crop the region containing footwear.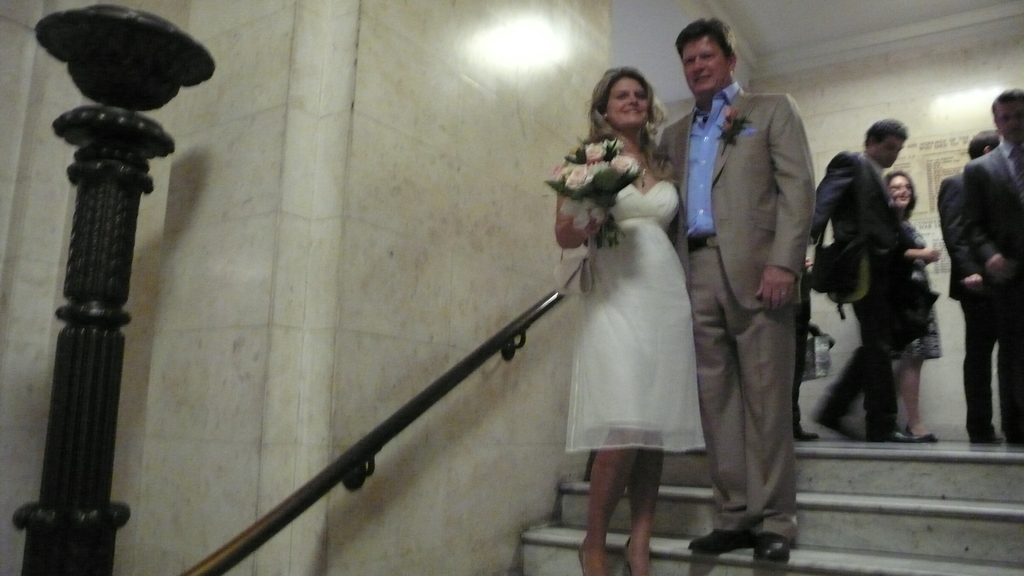
Crop region: select_region(685, 523, 756, 556).
